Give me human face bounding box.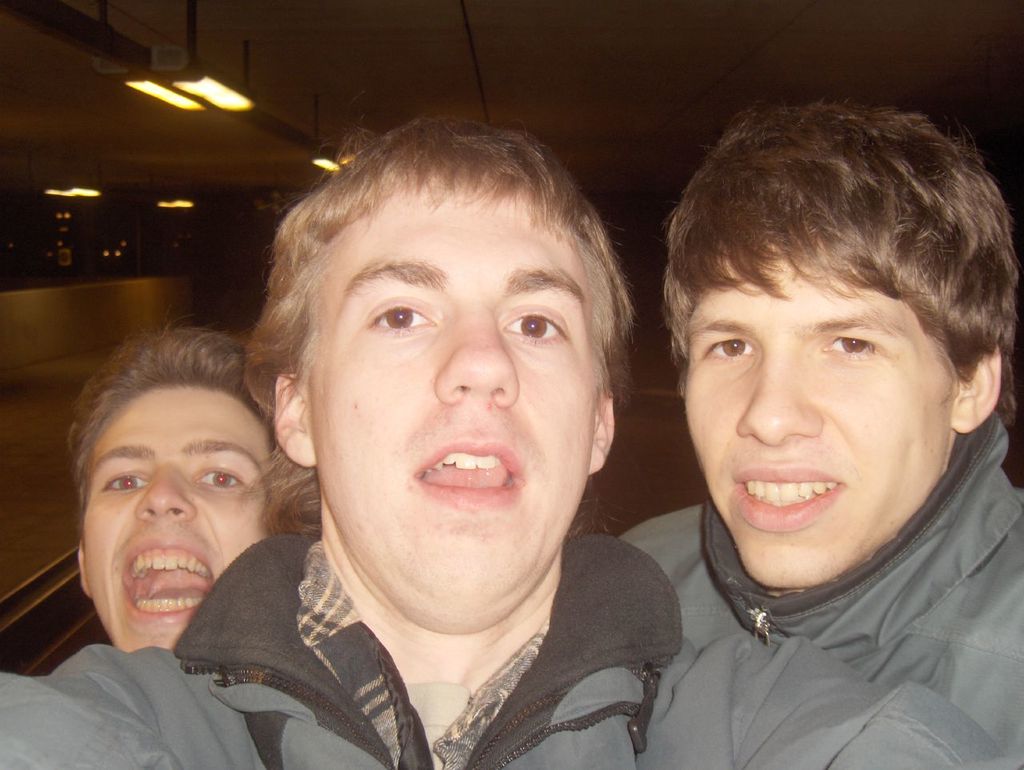
{"x1": 674, "y1": 256, "x2": 969, "y2": 588}.
